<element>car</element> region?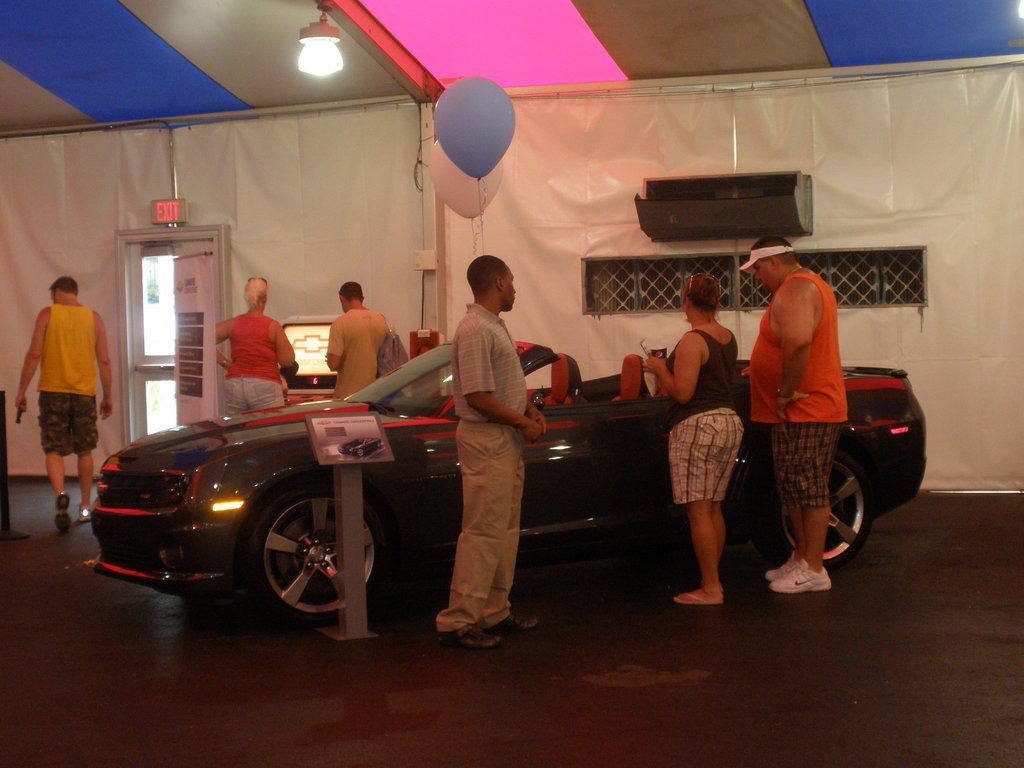
<region>72, 332, 931, 636</region>
